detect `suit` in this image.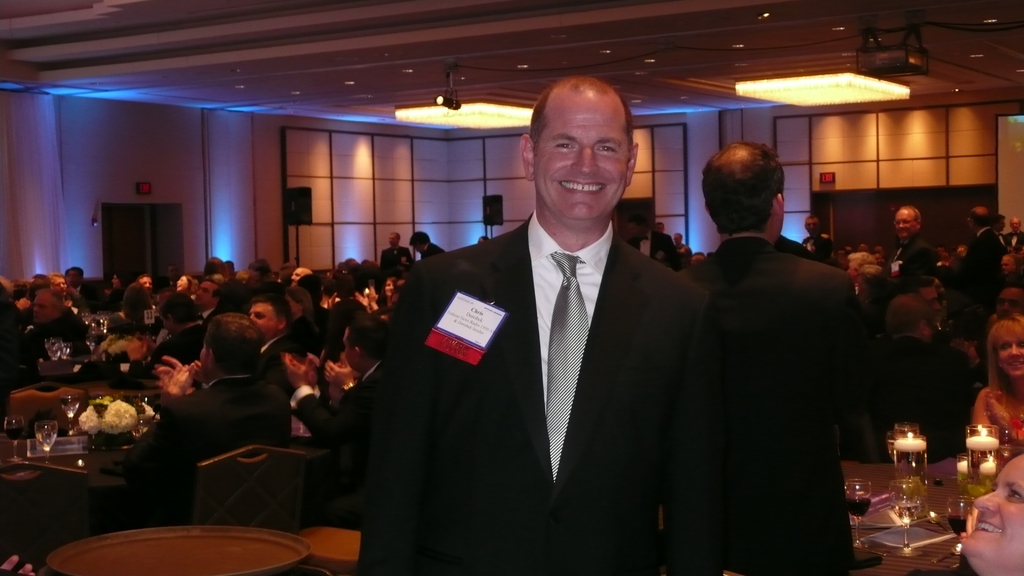
Detection: bbox=[685, 232, 870, 575].
